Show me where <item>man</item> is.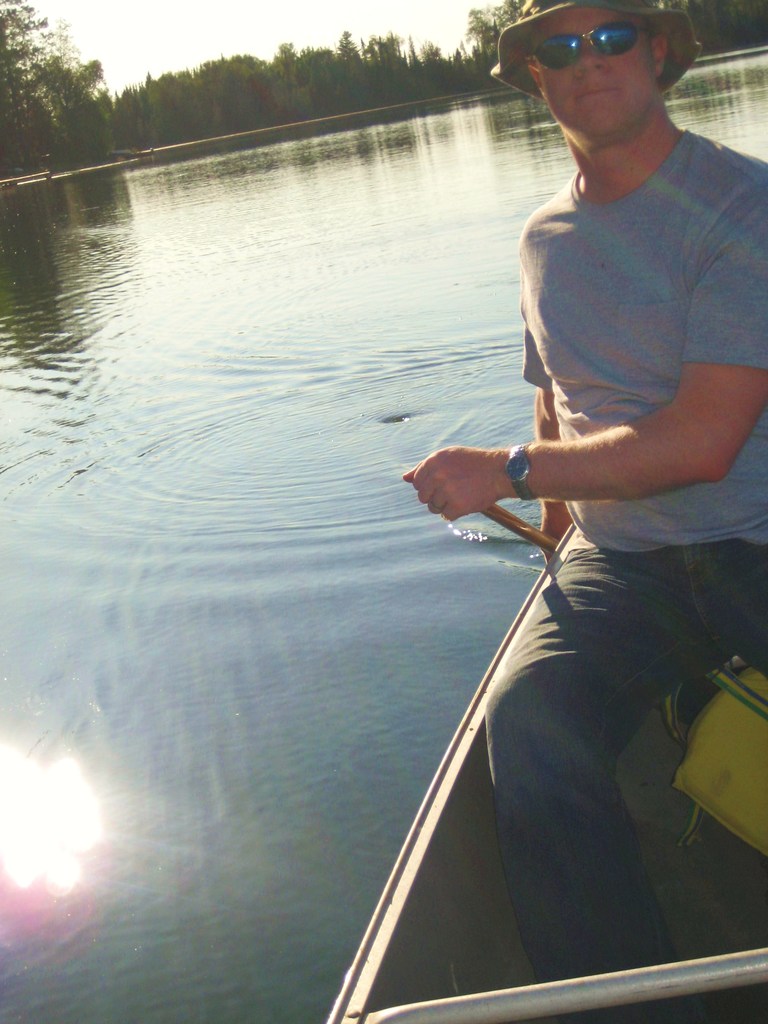
<item>man</item> is at crop(349, 0, 716, 970).
